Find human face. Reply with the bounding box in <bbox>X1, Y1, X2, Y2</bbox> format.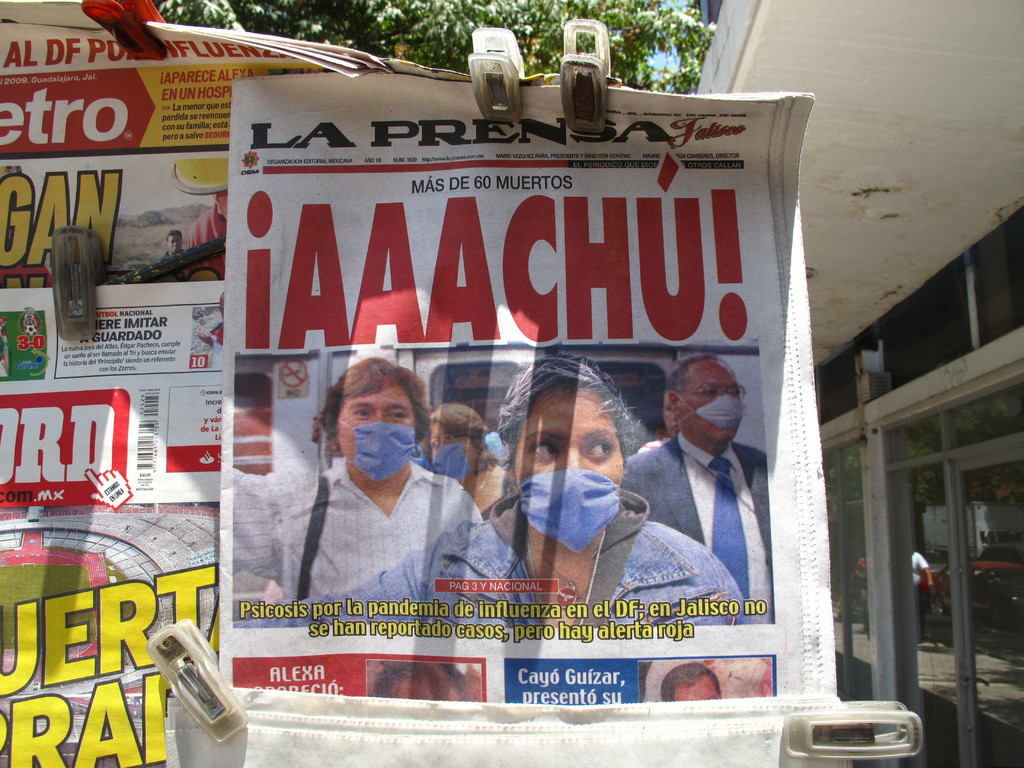
<bbox>427, 420, 465, 449</bbox>.
